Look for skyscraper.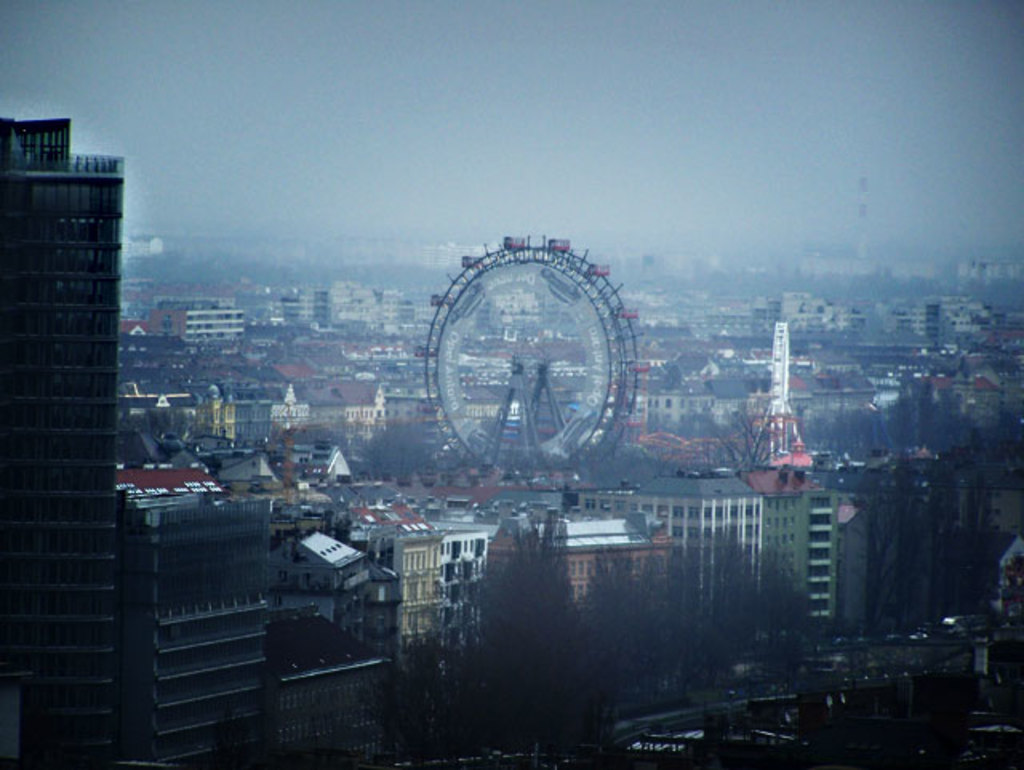
Found: <bbox>118, 501, 270, 764</bbox>.
